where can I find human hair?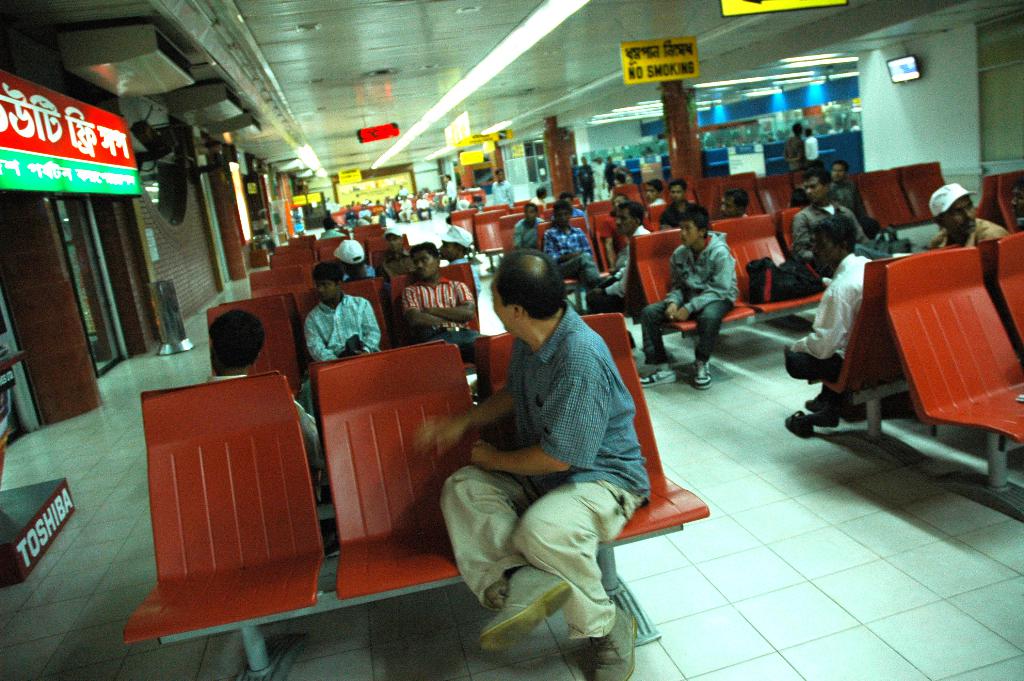
You can find it at 670, 177, 687, 186.
